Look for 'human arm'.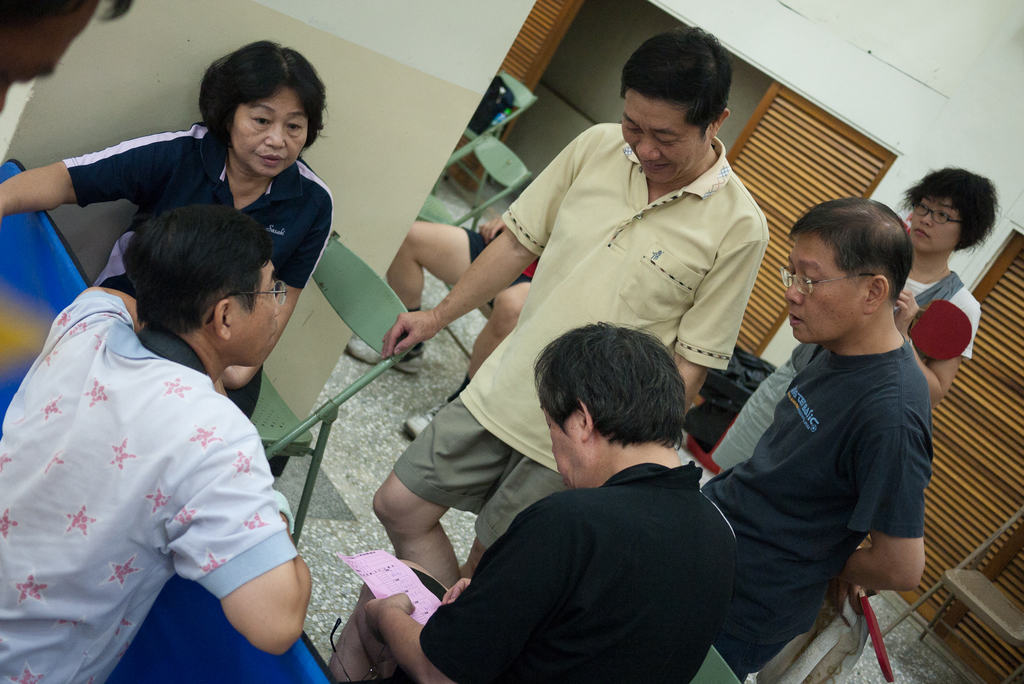
Found: rect(666, 216, 762, 419).
